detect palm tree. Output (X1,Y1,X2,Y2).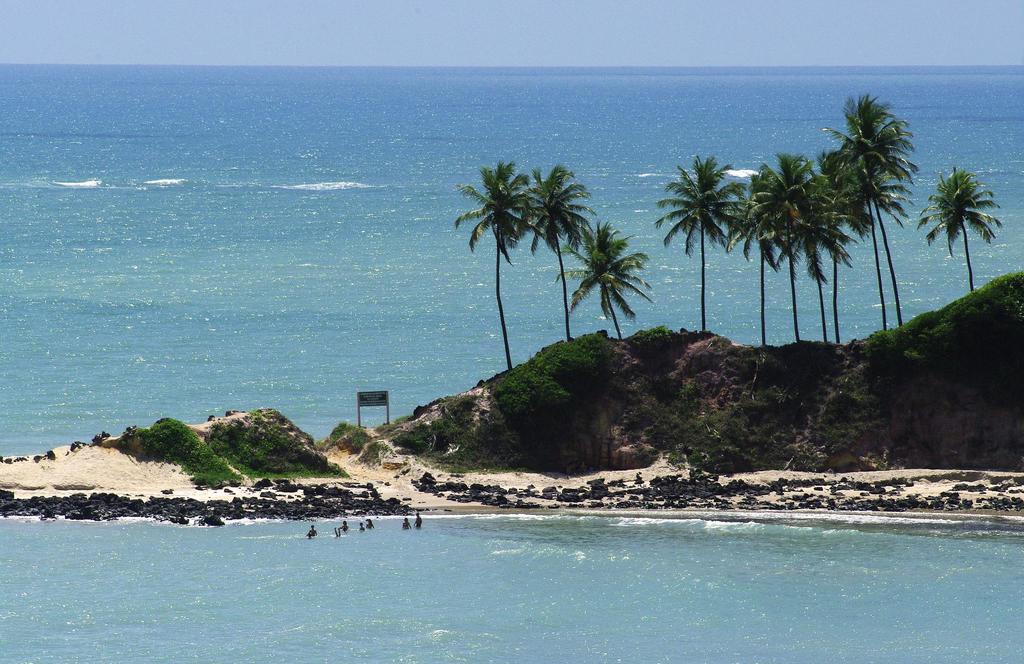
(579,228,642,341).
